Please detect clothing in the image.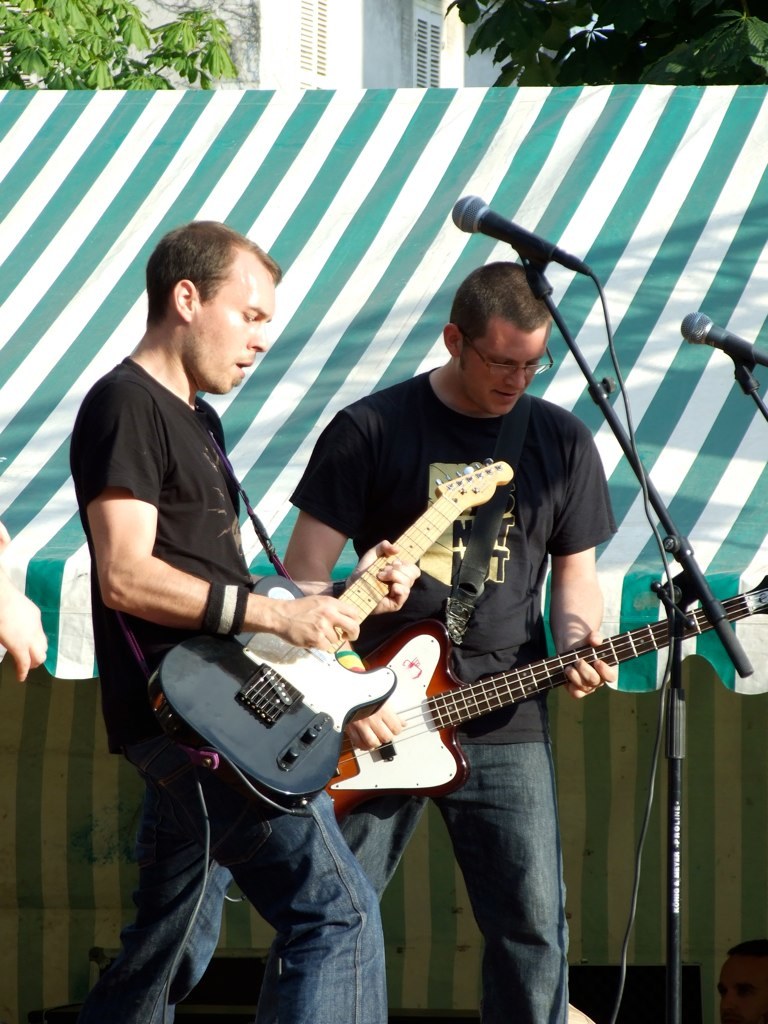
bbox=(64, 355, 392, 1023).
